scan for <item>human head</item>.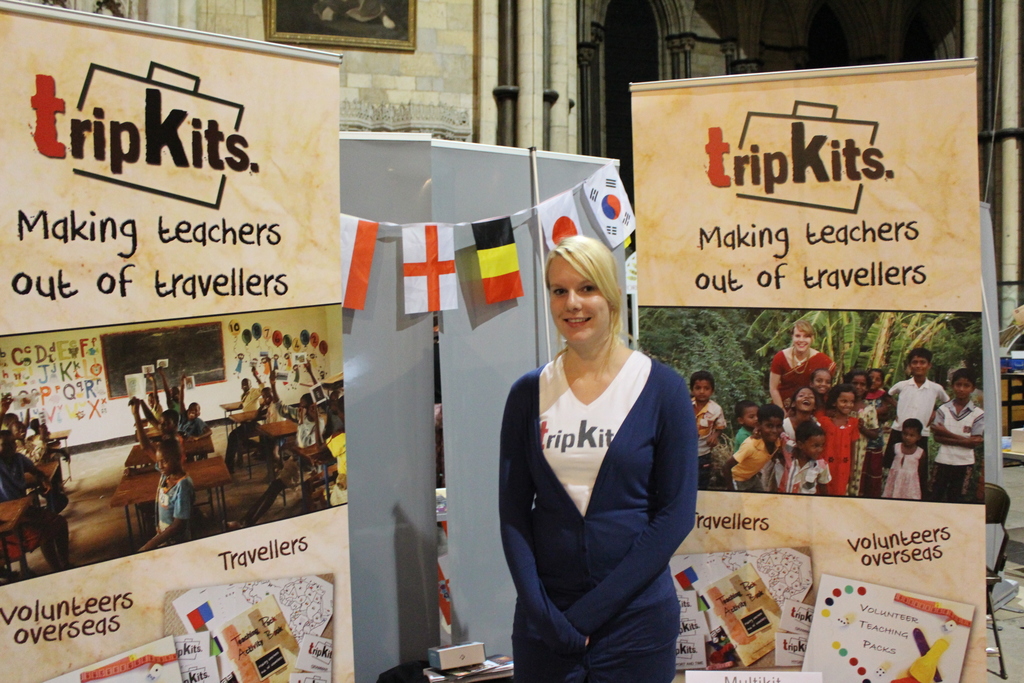
Scan result: select_region(867, 366, 884, 393).
